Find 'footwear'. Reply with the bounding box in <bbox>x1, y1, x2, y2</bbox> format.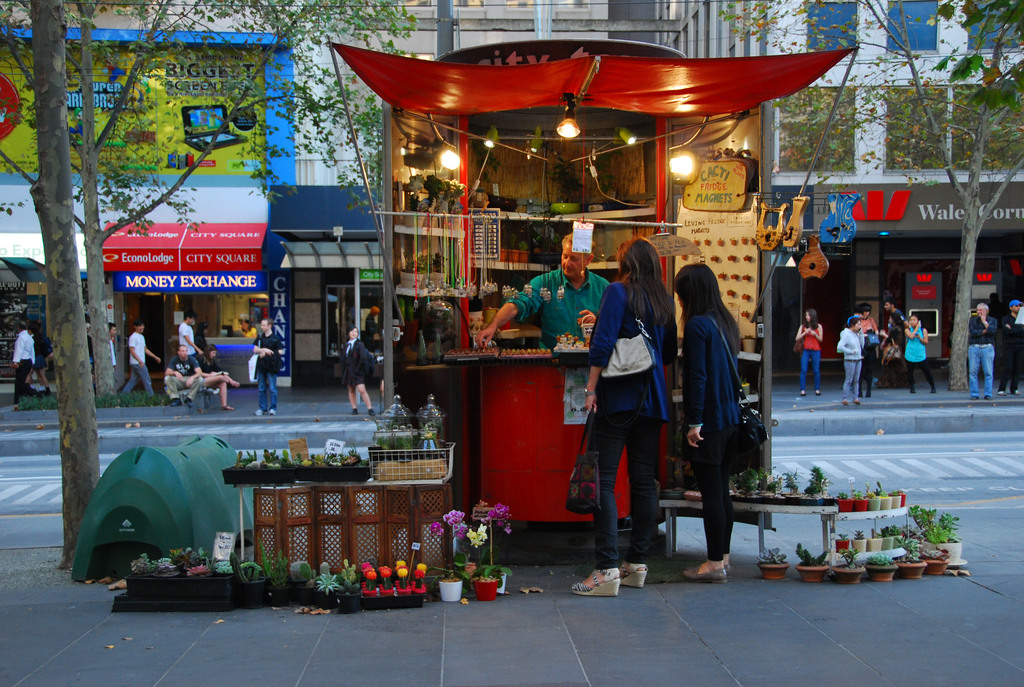
<bbox>968, 390, 979, 402</bbox>.
